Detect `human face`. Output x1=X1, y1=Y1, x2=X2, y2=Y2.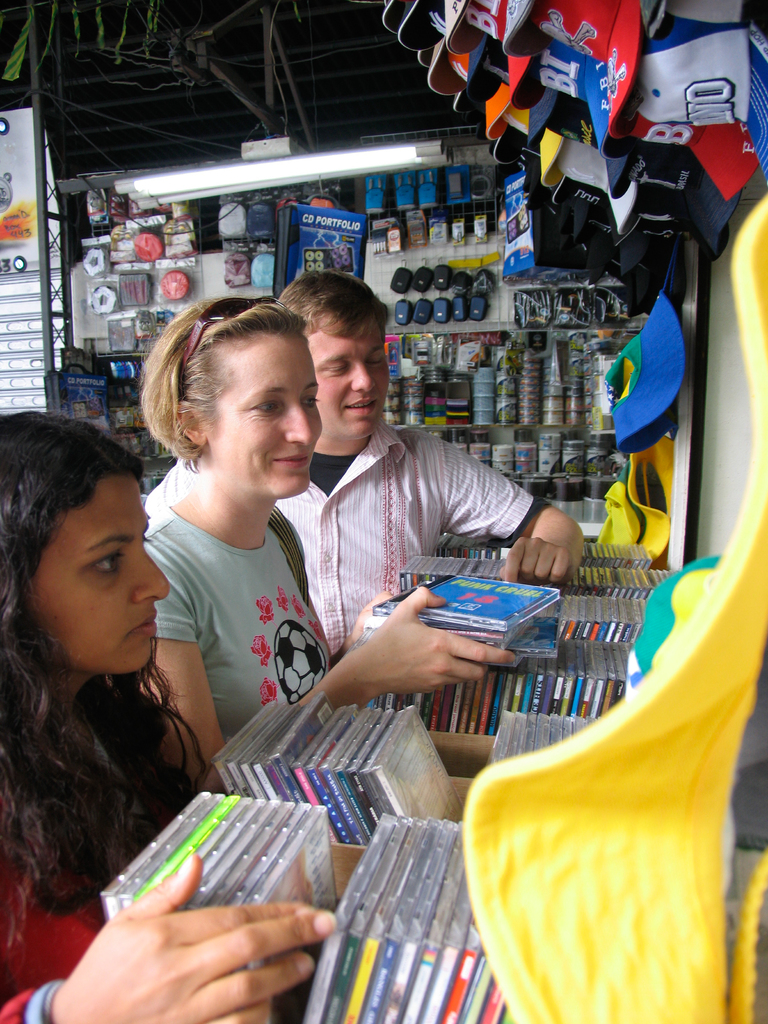
x1=303, y1=308, x2=397, y2=443.
